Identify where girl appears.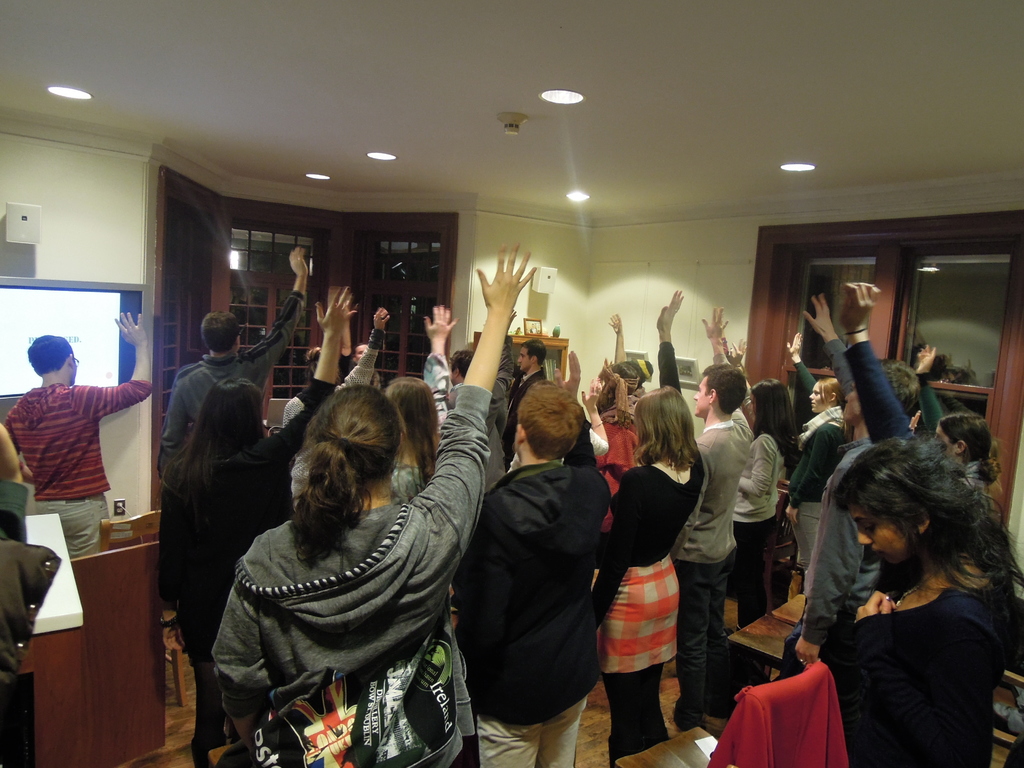
Appears at {"x1": 779, "y1": 326, "x2": 868, "y2": 581}.
